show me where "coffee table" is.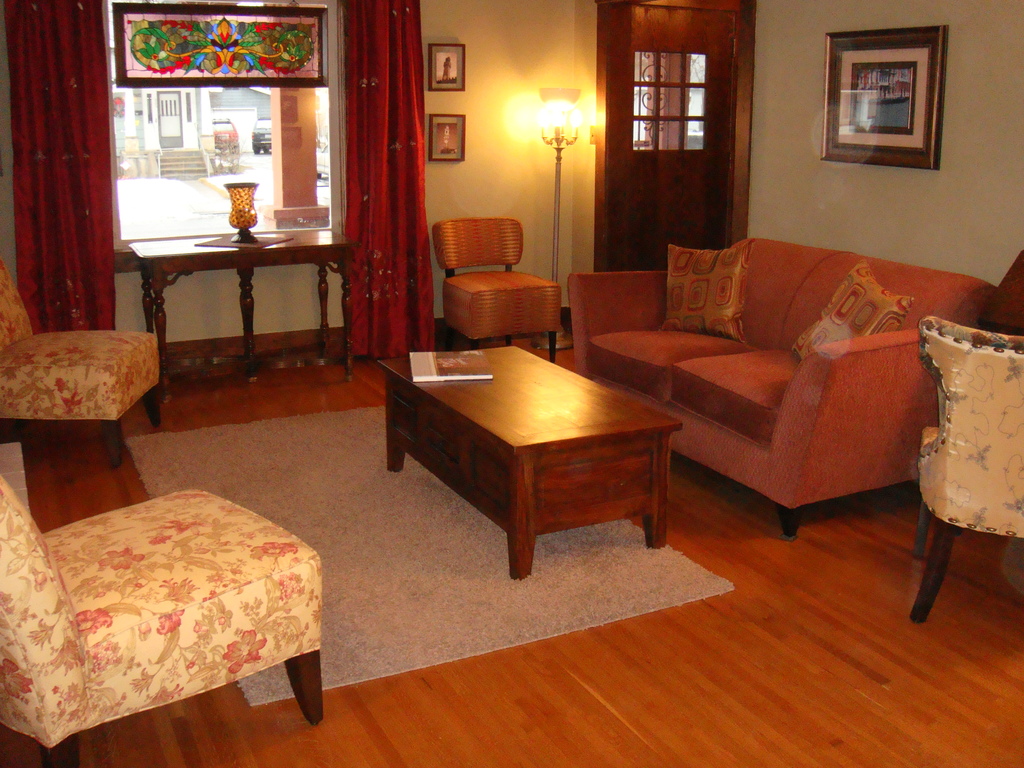
"coffee table" is at [383,329,691,573].
